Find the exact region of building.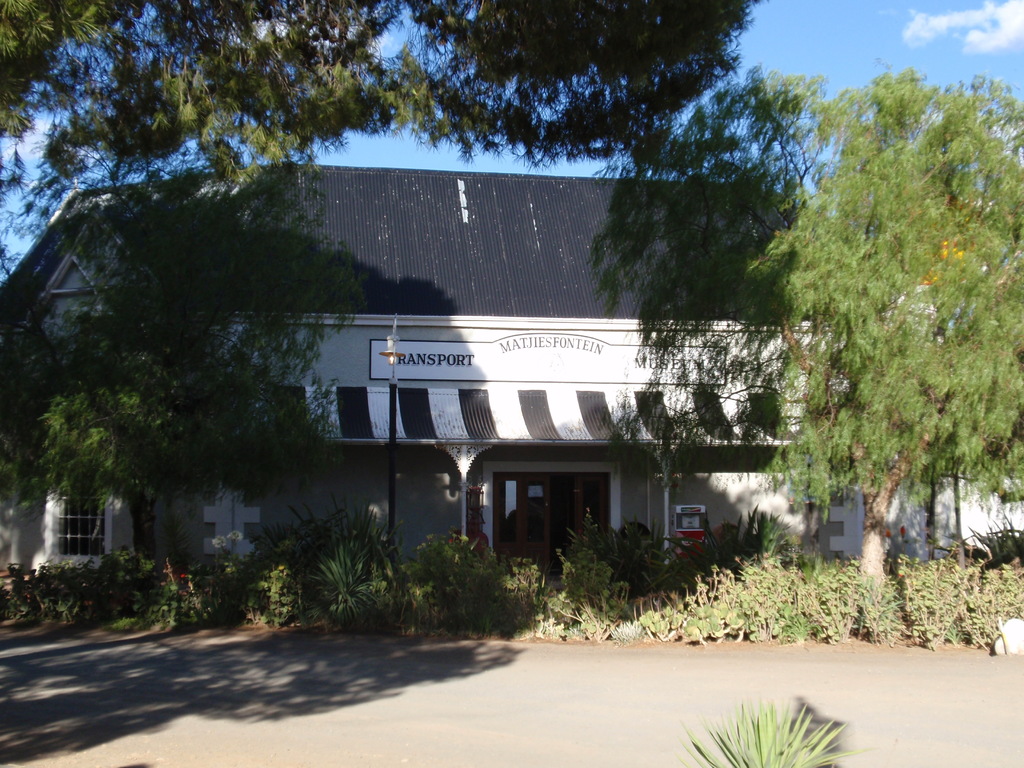
Exact region: box=[0, 166, 1023, 593].
